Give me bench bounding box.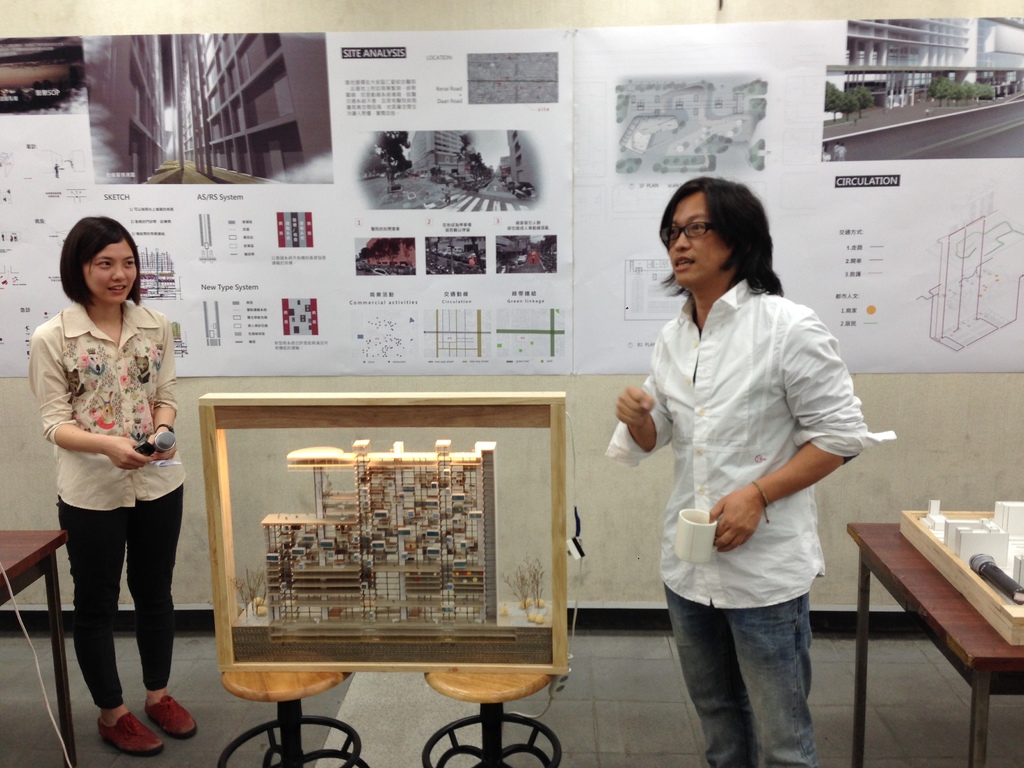
<region>845, 519, 1023, 767</region>.
